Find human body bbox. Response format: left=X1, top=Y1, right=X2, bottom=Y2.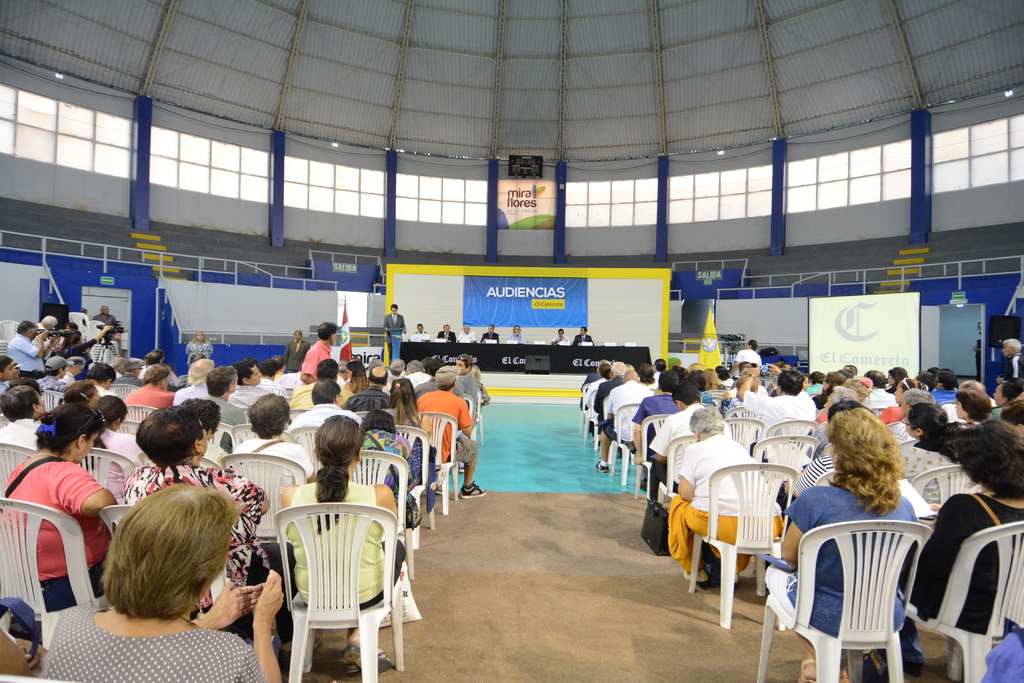
left=383, top=307, right=407, bottom=363.
